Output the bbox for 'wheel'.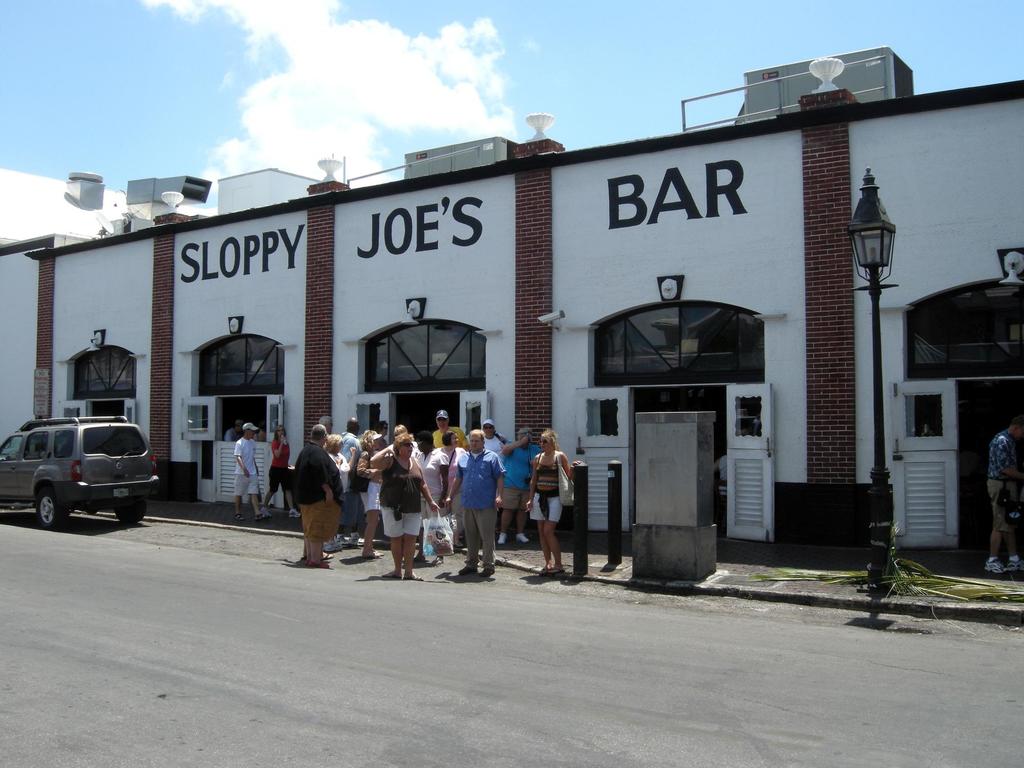
region(36, 485, 63, 531).
